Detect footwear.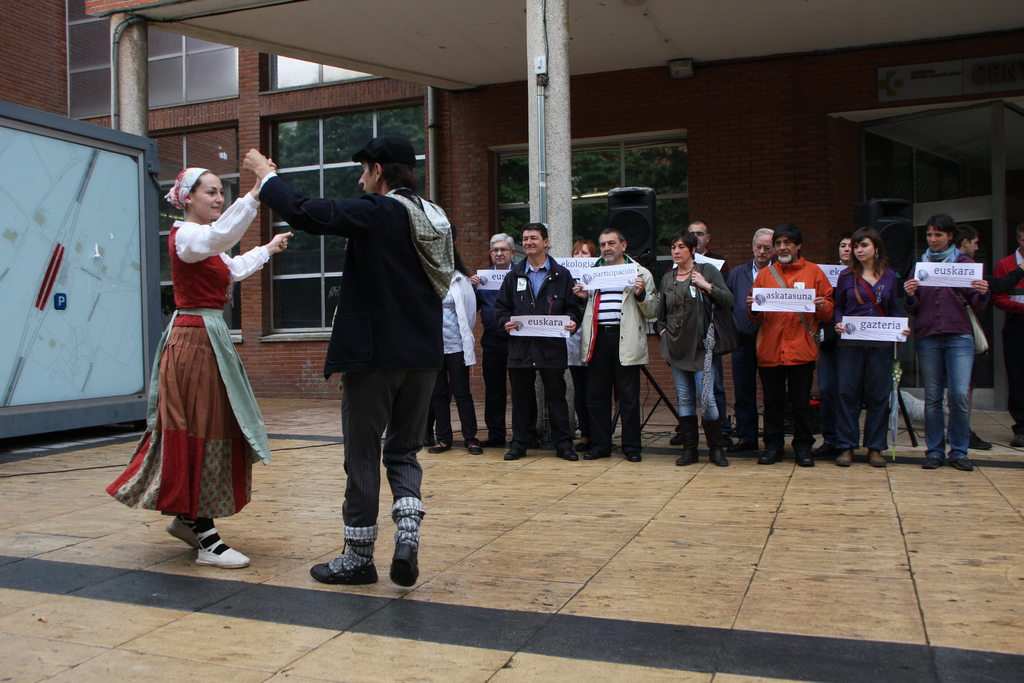
Detected at locate(834, 443, 856, 468).
